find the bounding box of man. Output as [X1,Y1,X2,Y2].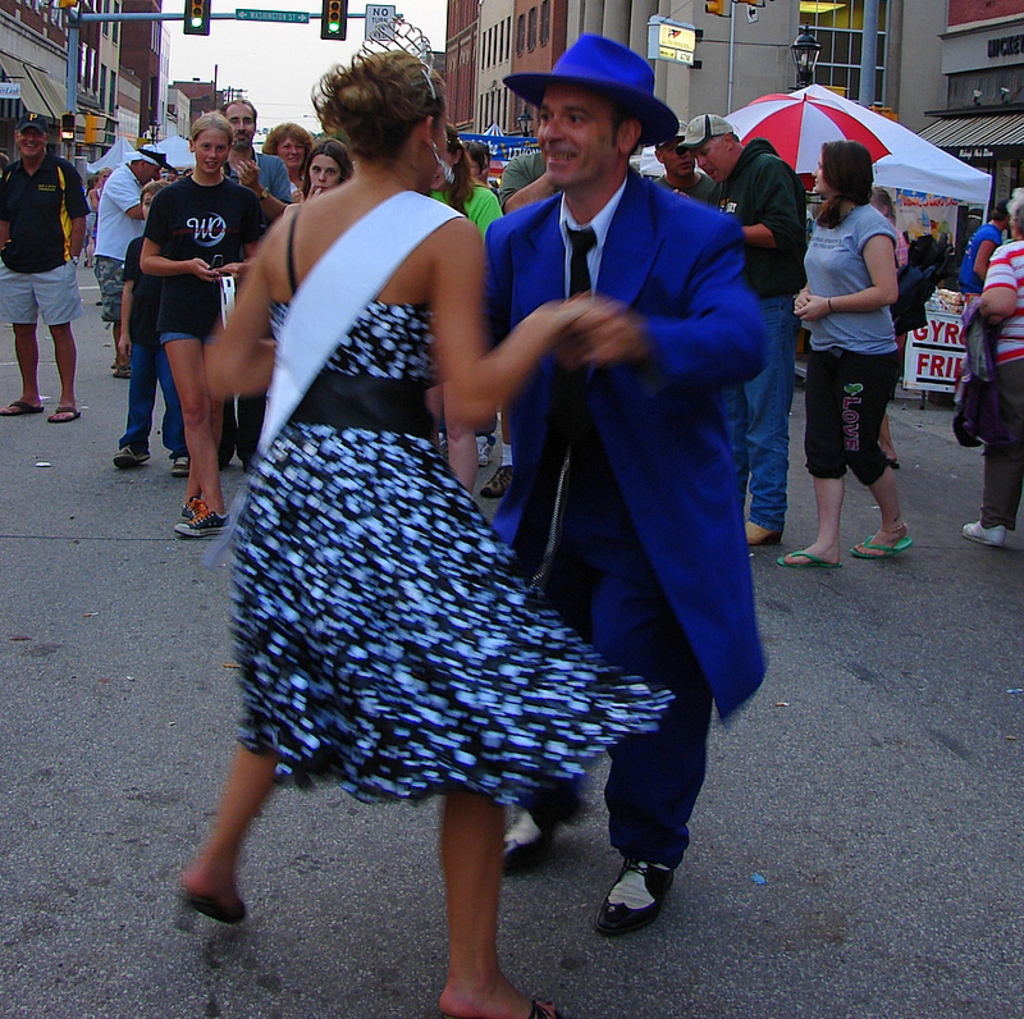
[467,37,780,914].
